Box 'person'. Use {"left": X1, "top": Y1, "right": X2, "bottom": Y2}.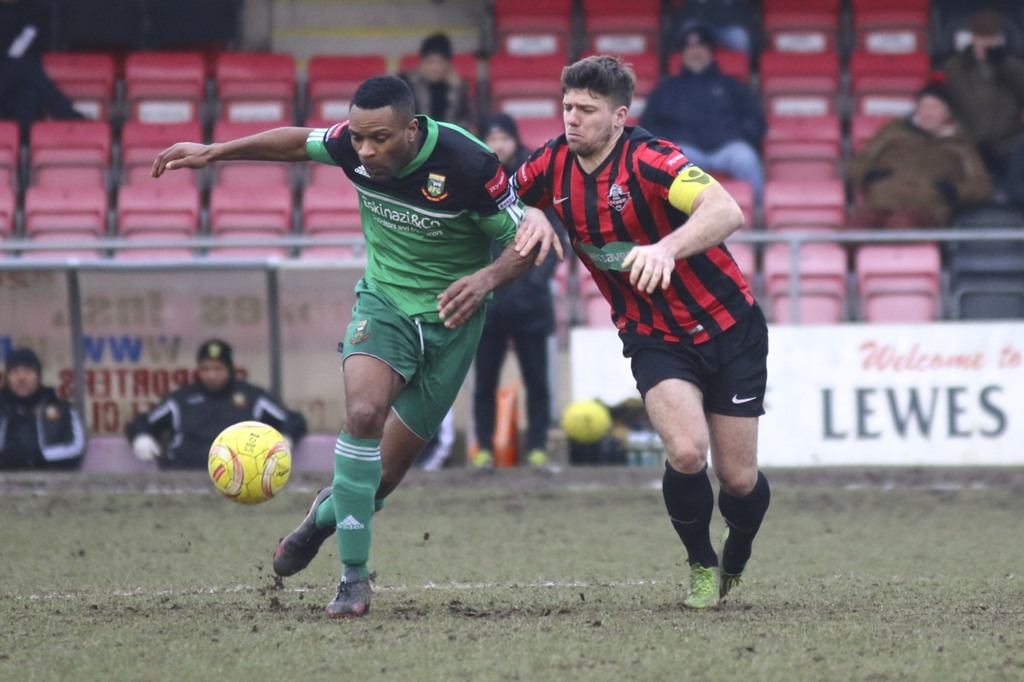
{"left": 465, "top": 111, "right": 564, "bottom": 466}.
